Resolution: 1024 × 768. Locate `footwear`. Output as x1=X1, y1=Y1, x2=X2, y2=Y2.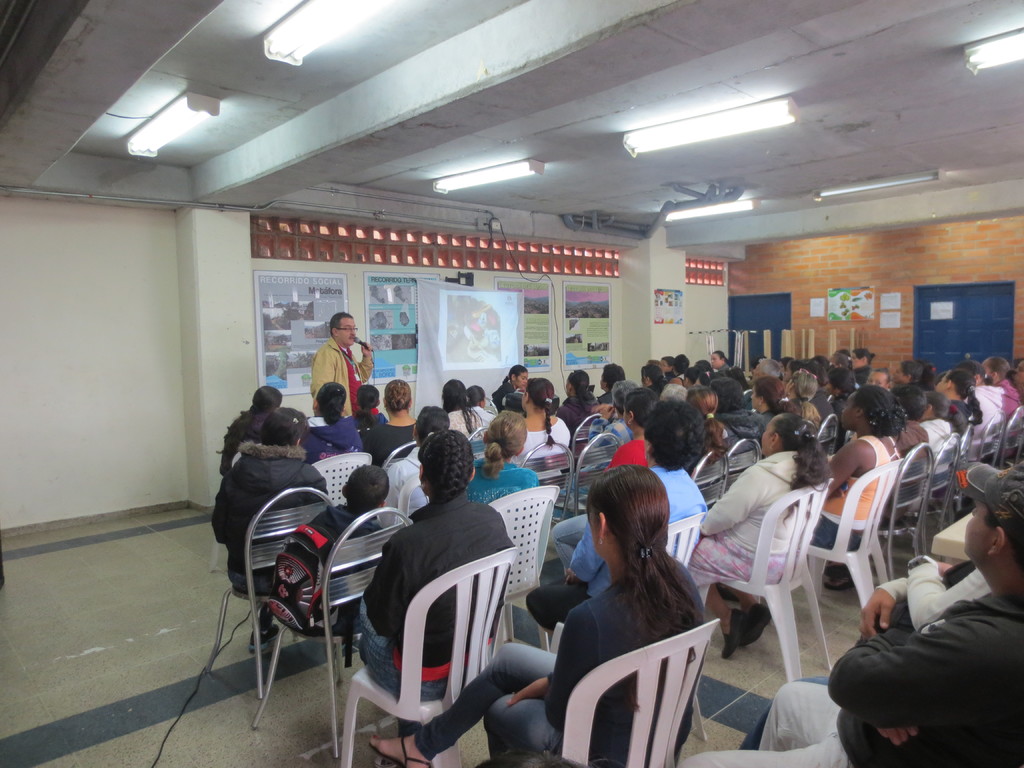
x1=723, y1=601, x2=744, y2=655.
